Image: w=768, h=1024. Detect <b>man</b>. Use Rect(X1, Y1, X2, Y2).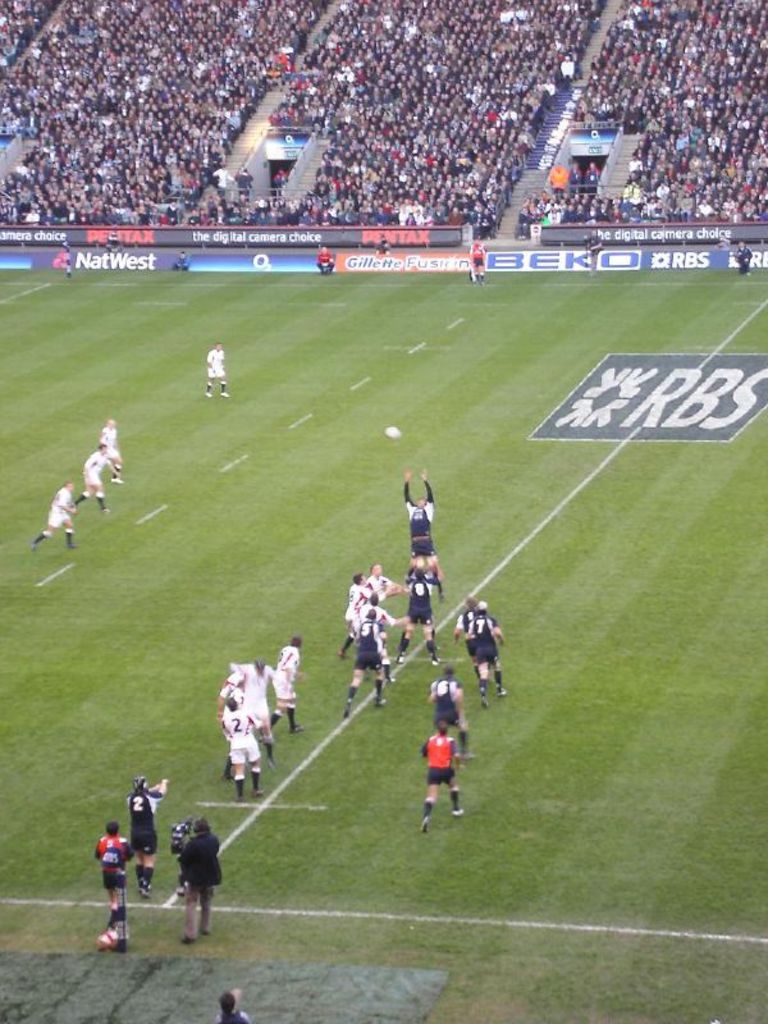
Rect(220, 668, 239, 783).
